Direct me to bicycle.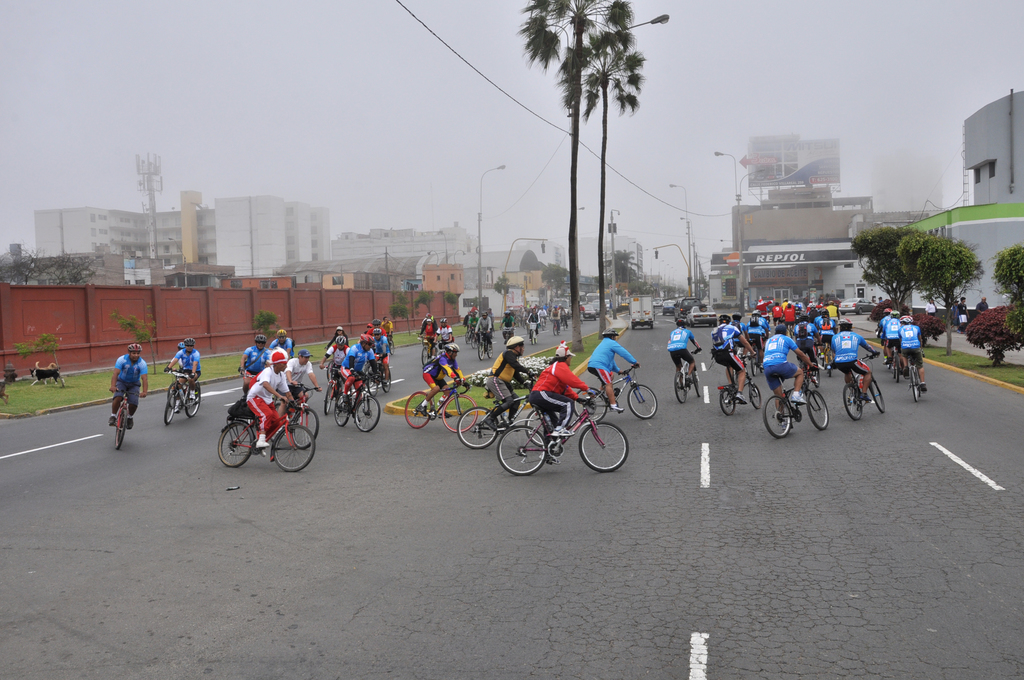
Direction: 435 337 458 359.
